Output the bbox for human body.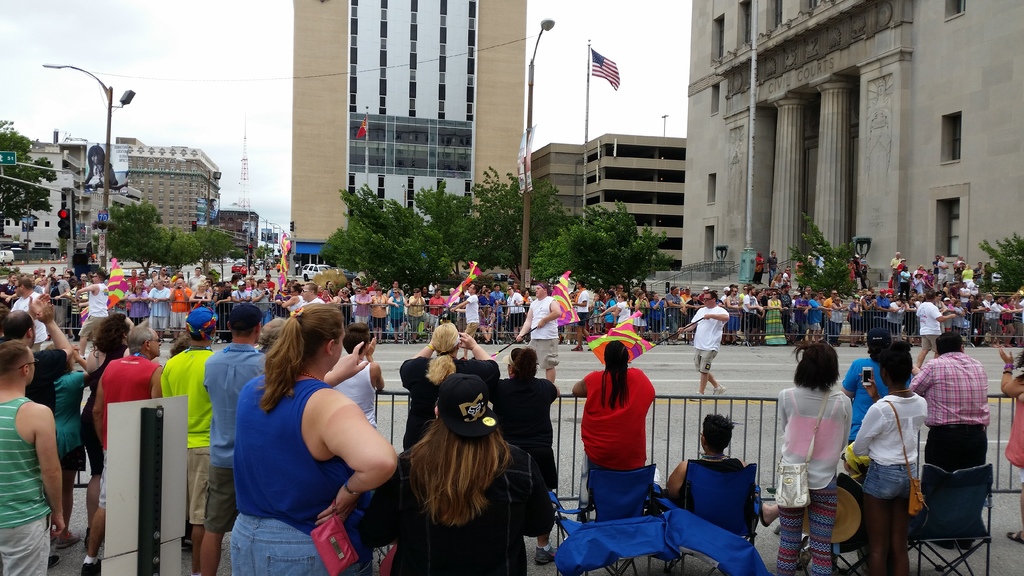
676, 289, 737, 402.
